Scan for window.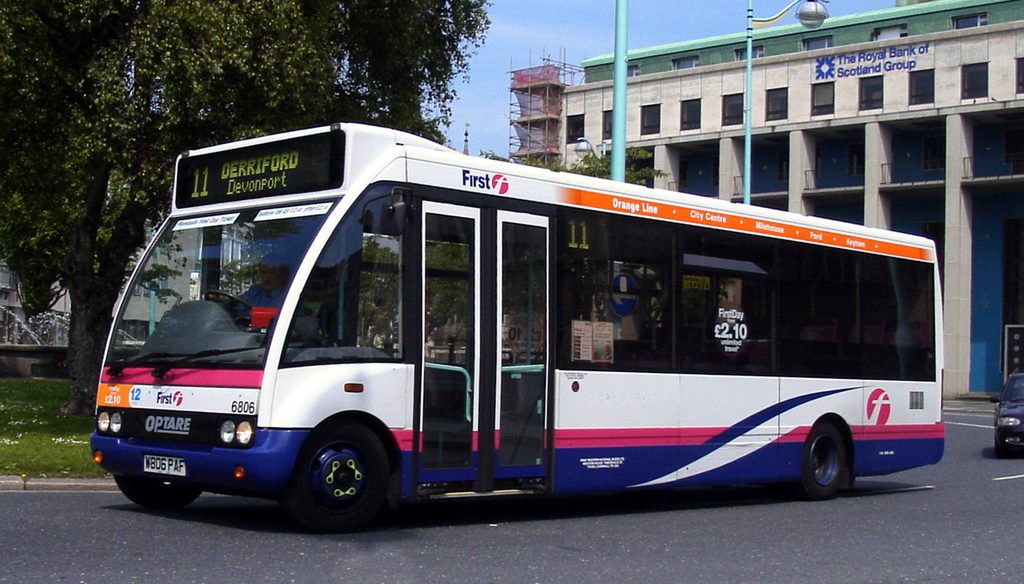
Scan result: 762,86,792,126.
